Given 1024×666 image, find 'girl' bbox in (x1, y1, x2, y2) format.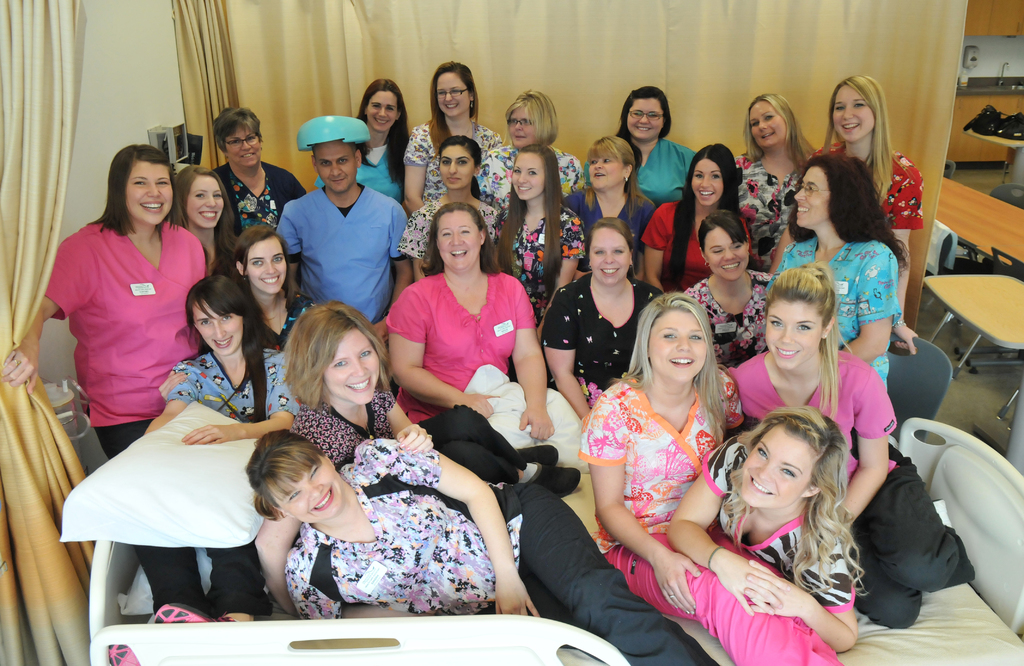
(314, 83, 407, 204).
